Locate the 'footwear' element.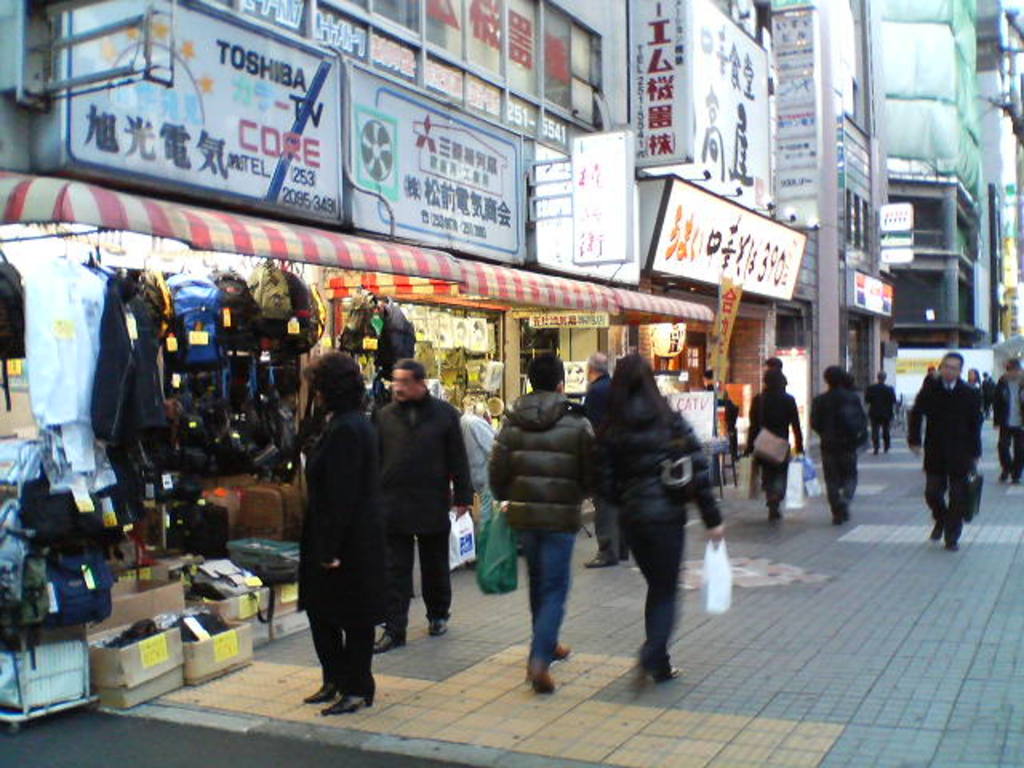
Element bbox: (left=656, top=670, right=678, bottom=680).
